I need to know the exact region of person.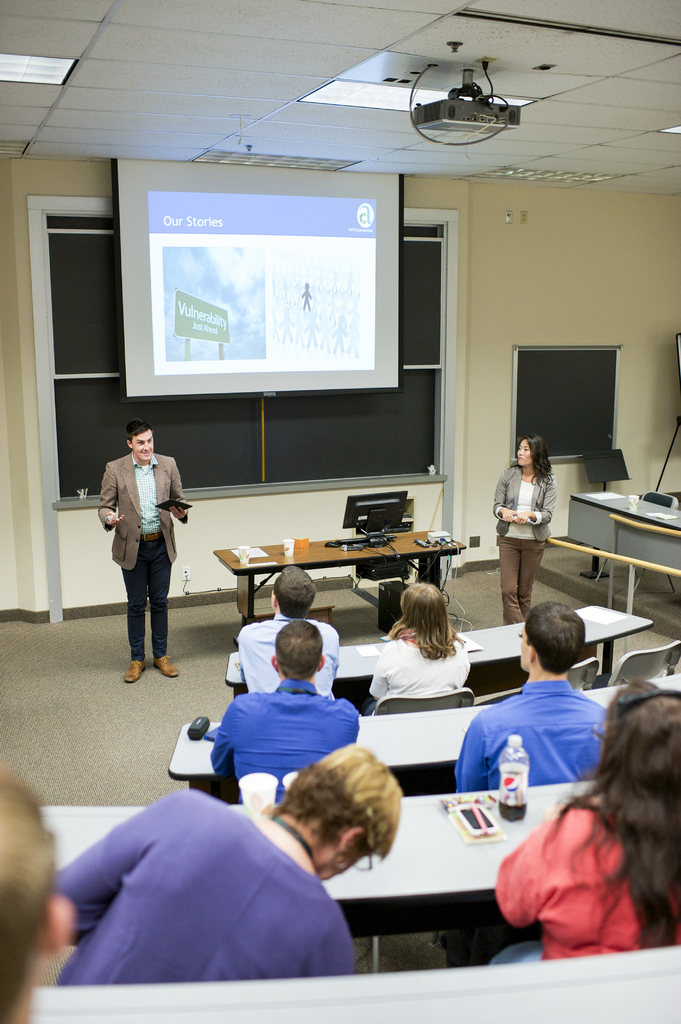
Region: bbox=(237, 565, 340, 700).
